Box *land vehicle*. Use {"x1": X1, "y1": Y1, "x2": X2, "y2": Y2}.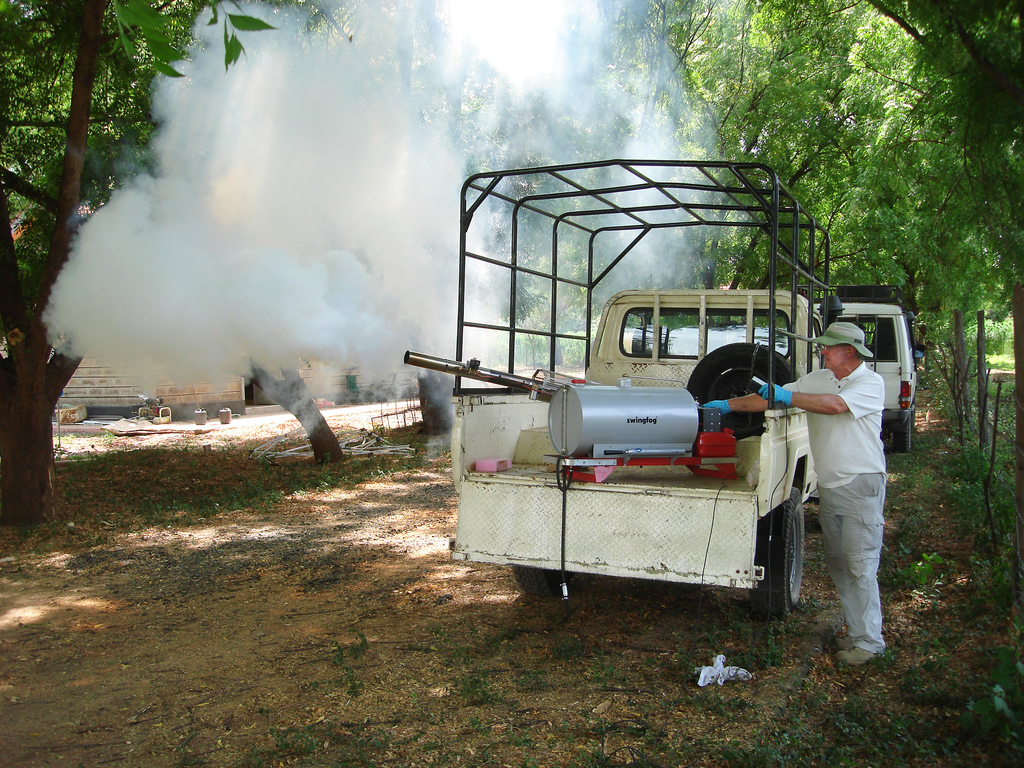
{"x1": 796, "y1": 282, "x2": 930, "y2": 444}.
